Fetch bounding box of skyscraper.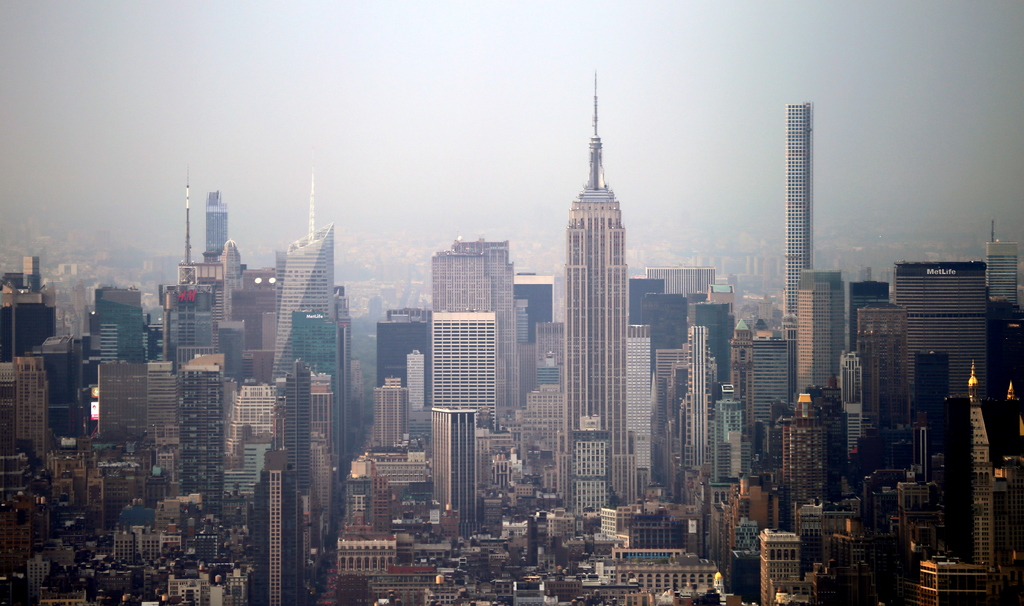
Bbox: (269,172,335,381).
